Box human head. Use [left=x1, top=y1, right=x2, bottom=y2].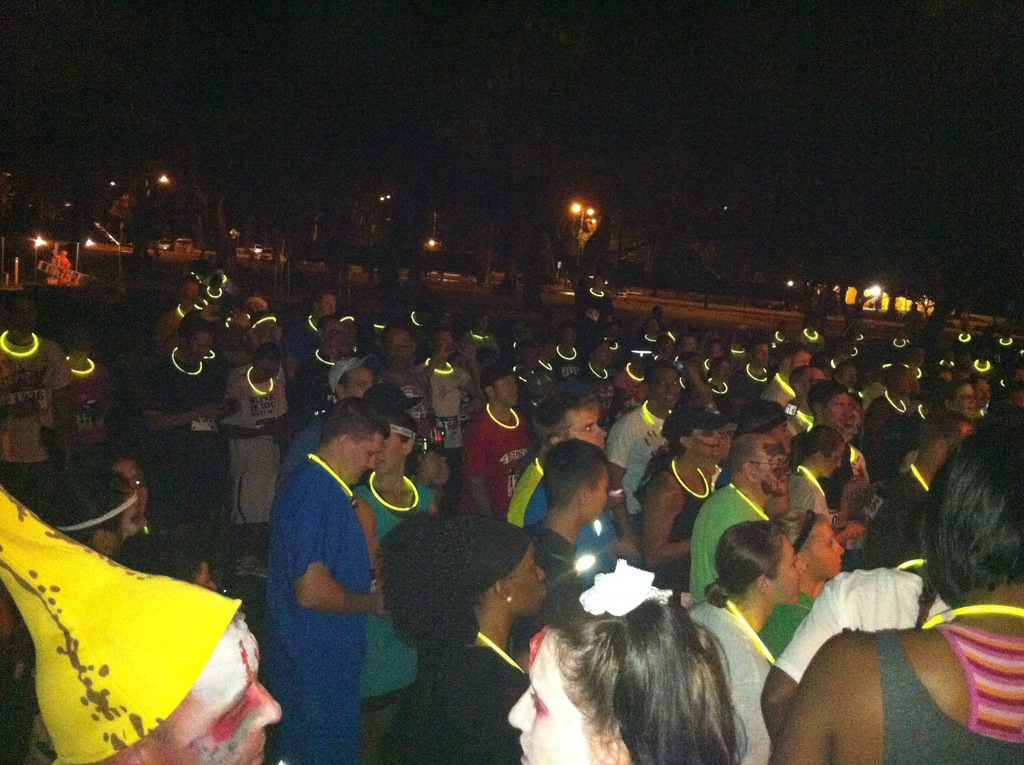
[left=515, top=578, right=771, bottom=762].
